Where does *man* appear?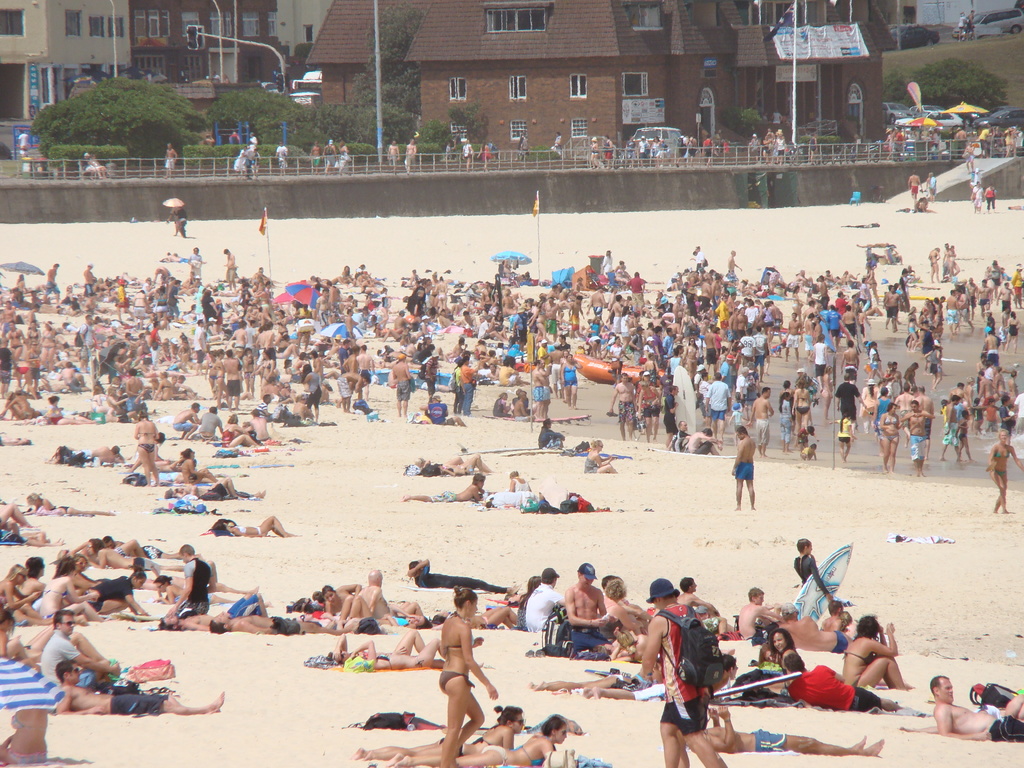
Appears at {"left": 602, "top": 136, "right": 609, "bottom": 168}.
